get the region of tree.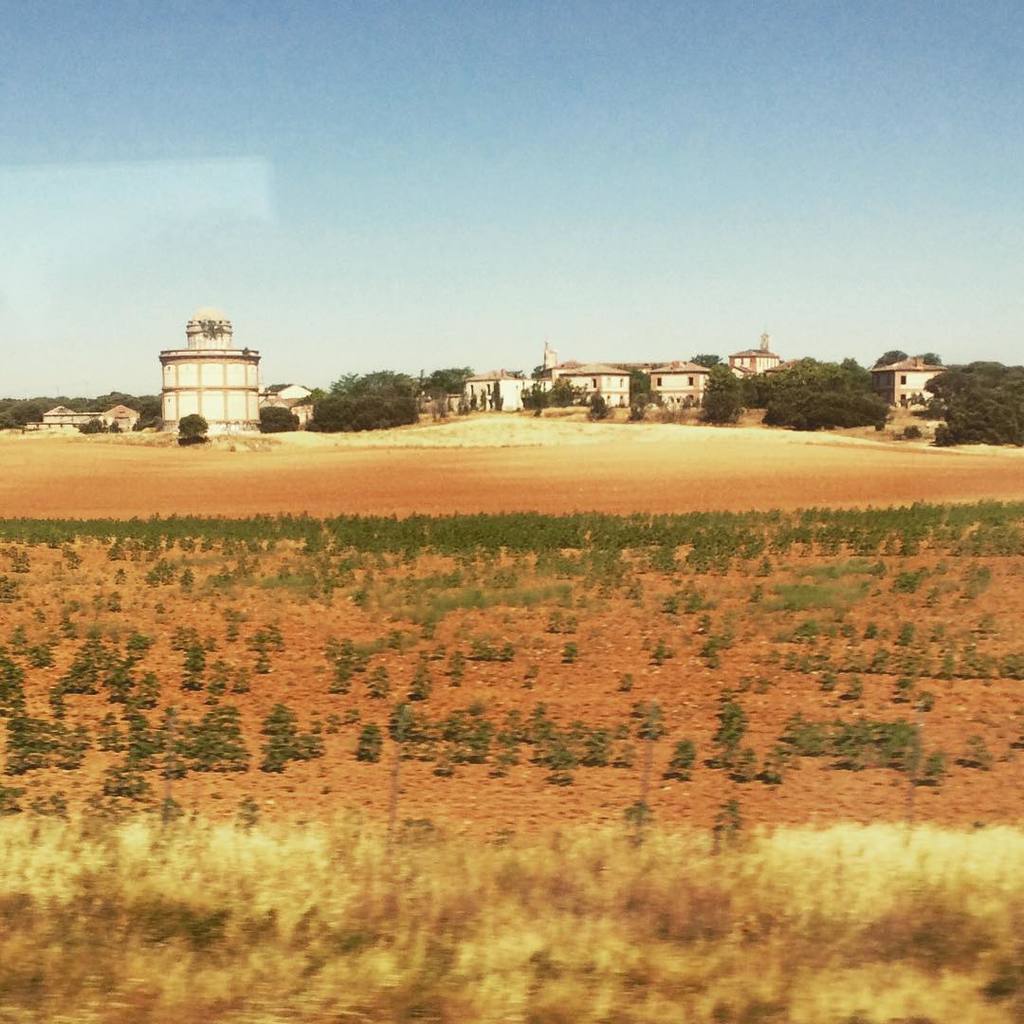
704/356/758/431.
